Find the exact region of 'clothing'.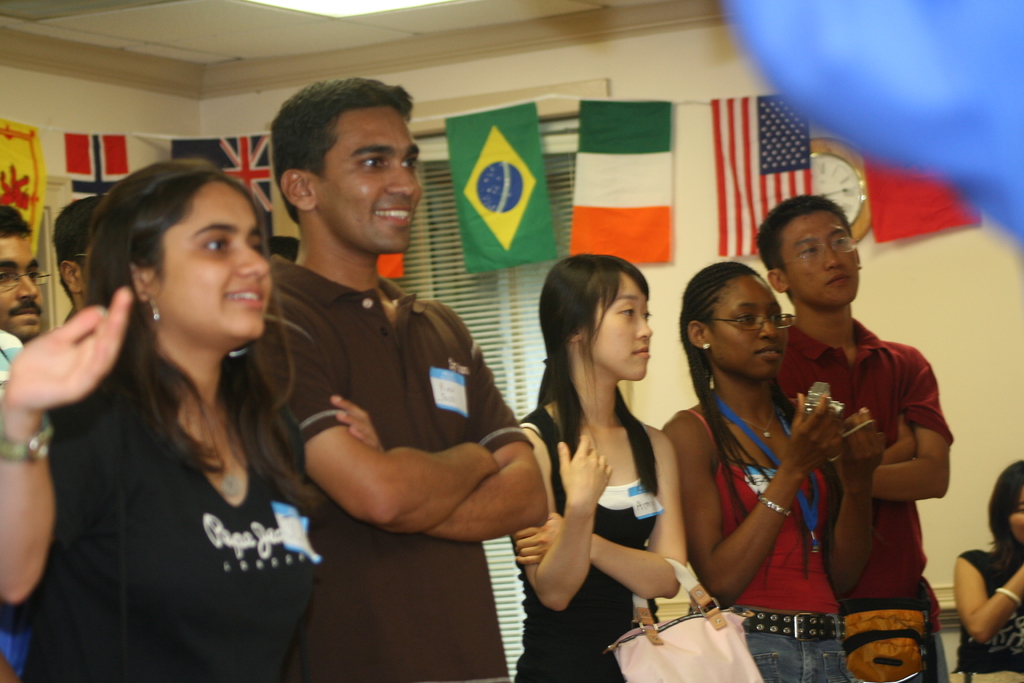
Exact region: [954,546,1023,682].
